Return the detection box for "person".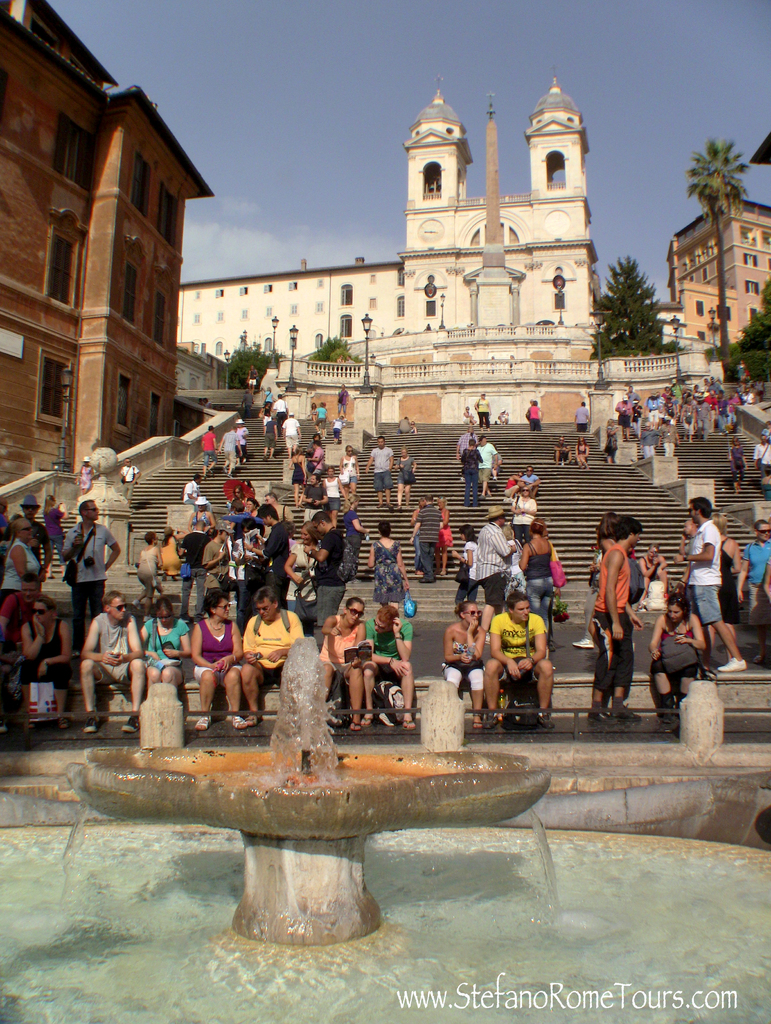
318 598 372 727.
